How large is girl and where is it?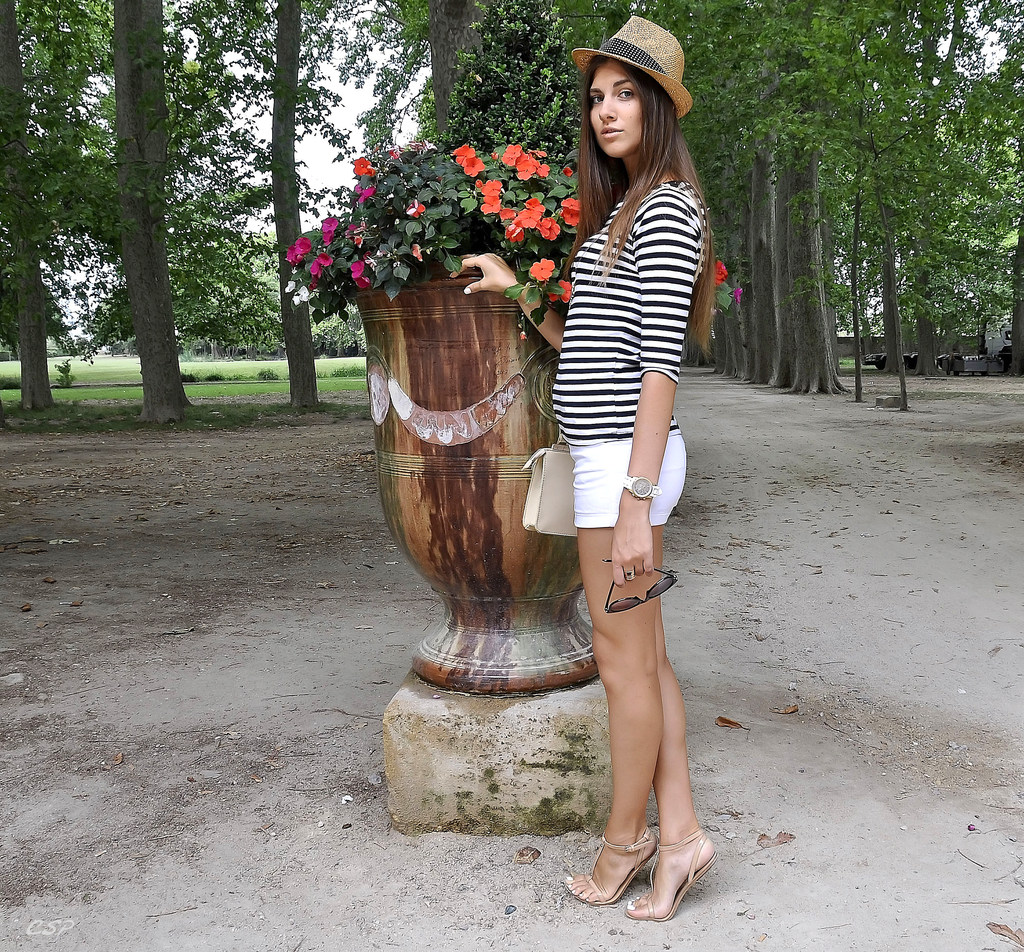
Bounding box: box(446, 2, 741, 911).
